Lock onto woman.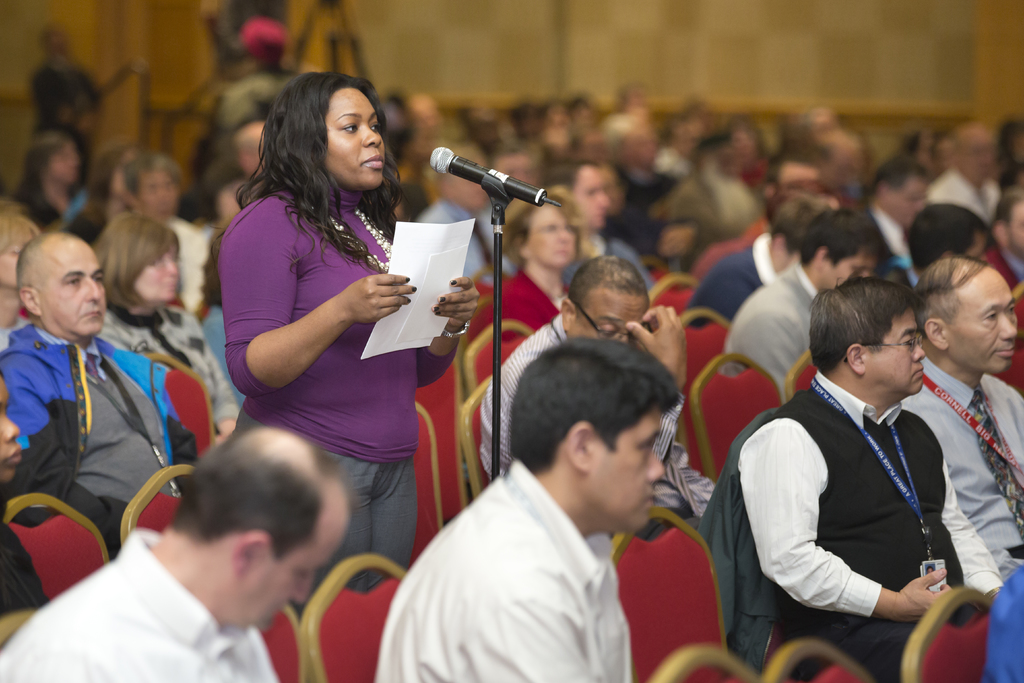
Locked: (461,183,590,347).
